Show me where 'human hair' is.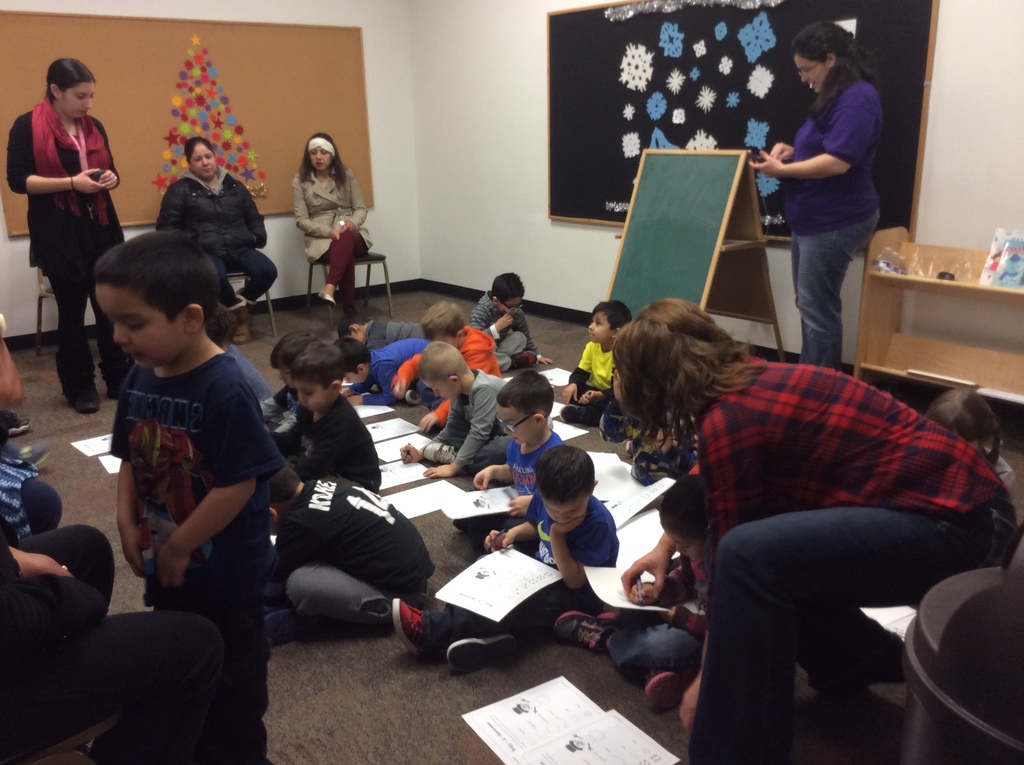
'human hair' is at bbox=(332, 338, 367, 376).
